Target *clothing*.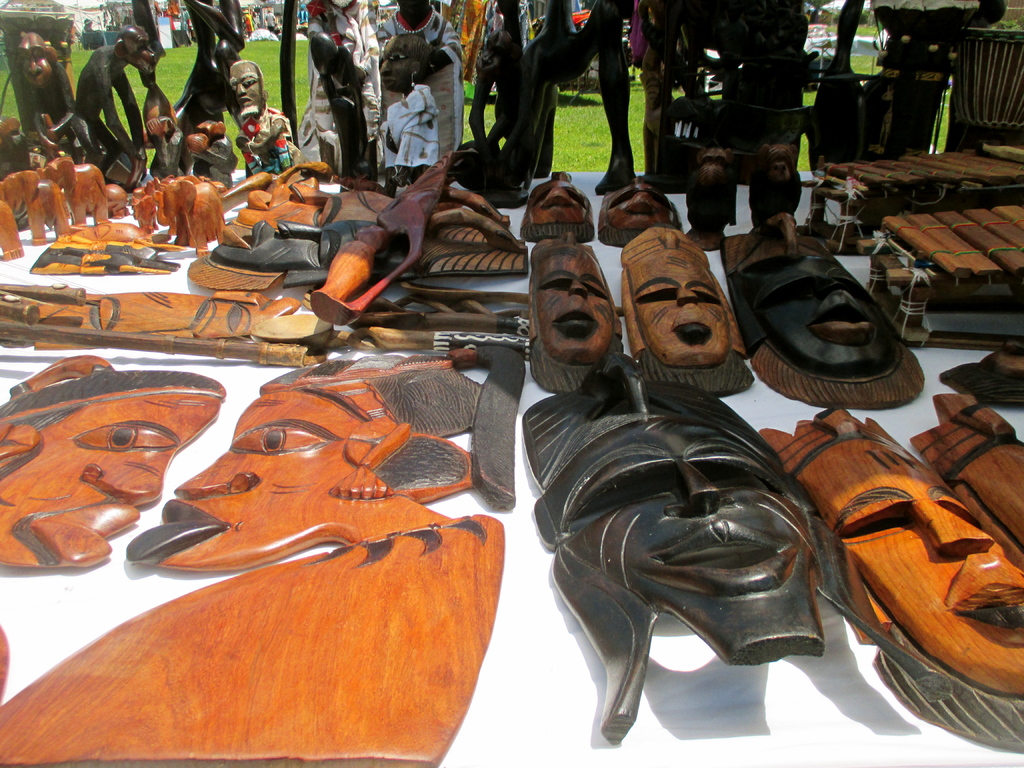
Target region: pyautogui.locateOnScreen(297, 0, 380, 159).
